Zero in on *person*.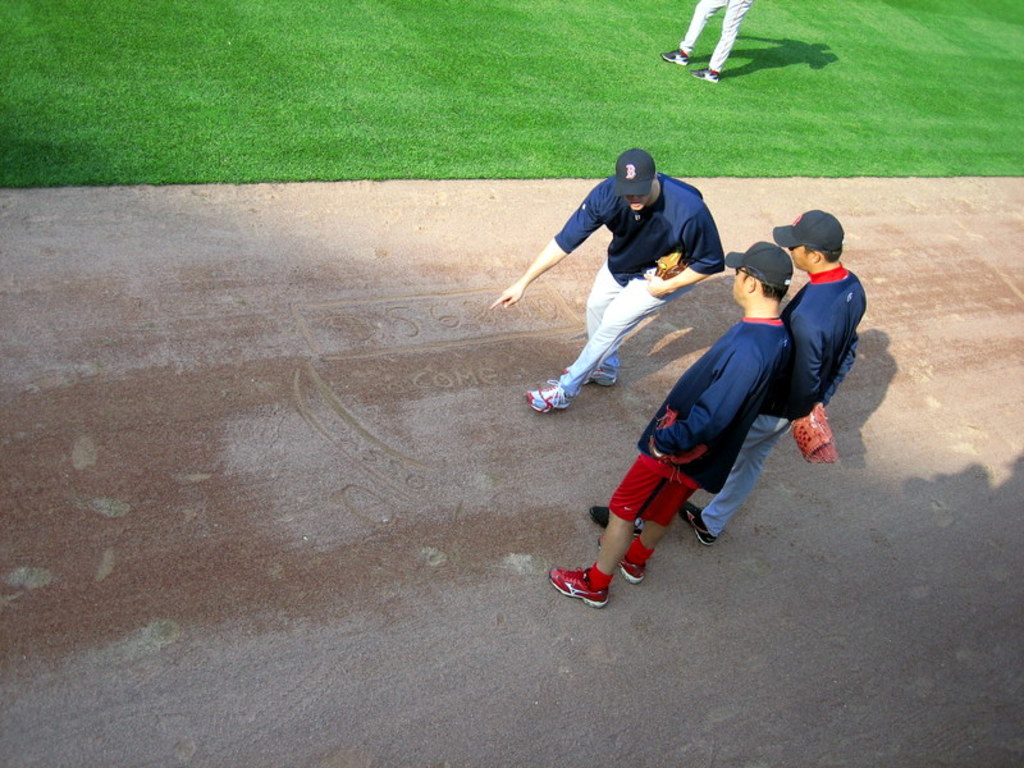
Zeroed in: rect(541, 237, 791, 616).
